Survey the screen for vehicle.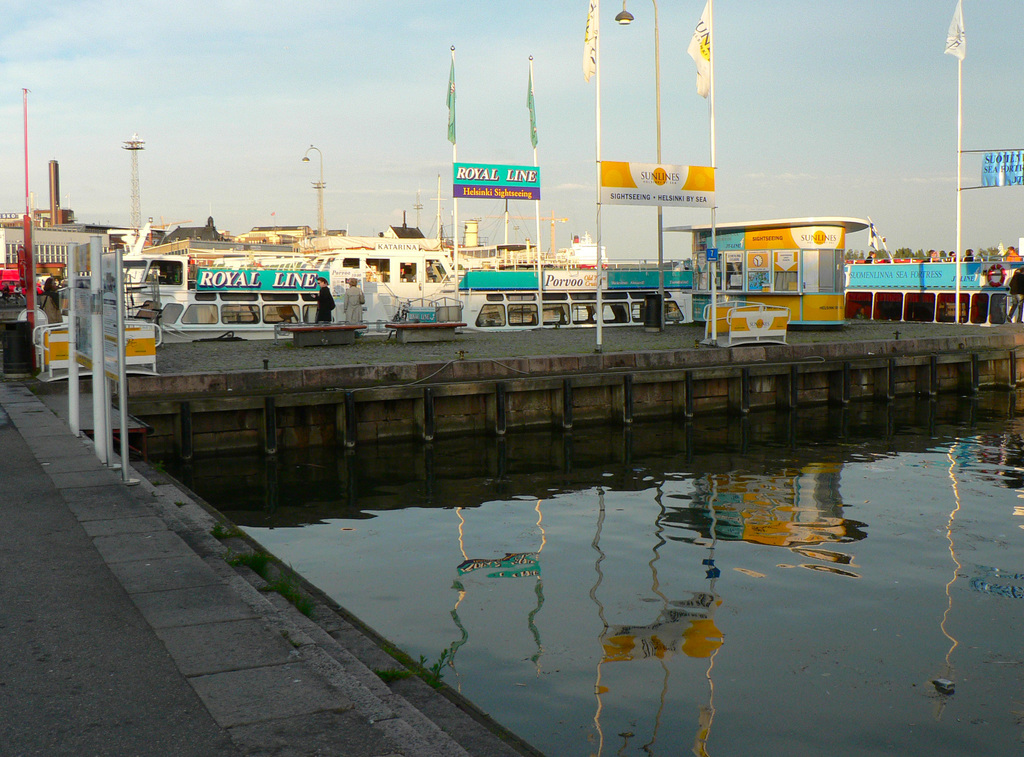
Survey found: (left=308, top=252, right=507, bottom=329).
